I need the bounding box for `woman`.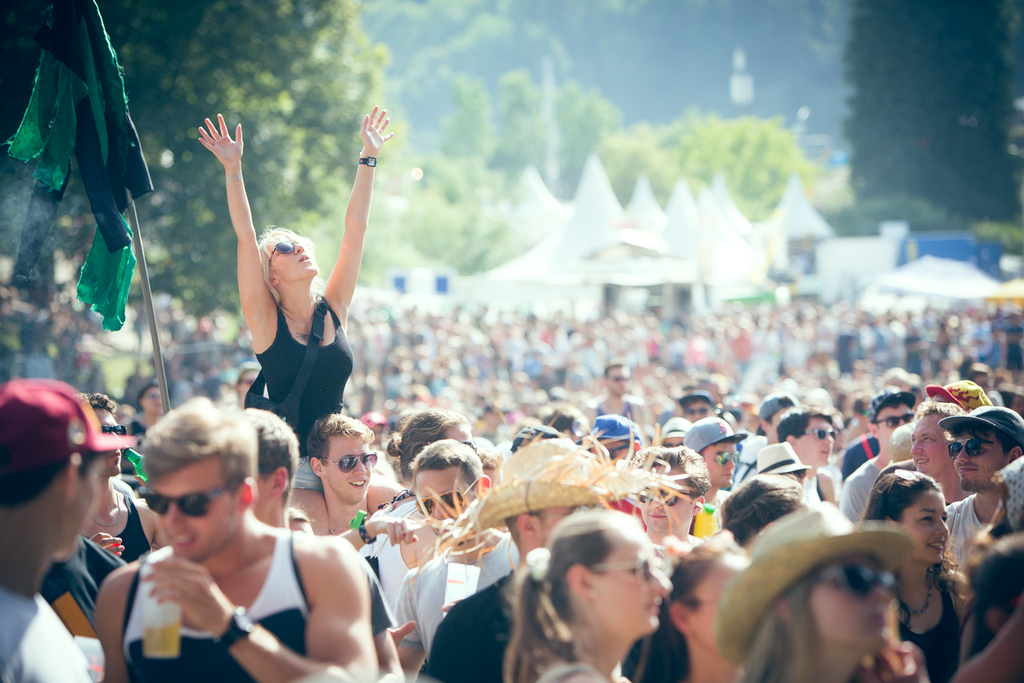
Here it is: (858,464,960,682).
